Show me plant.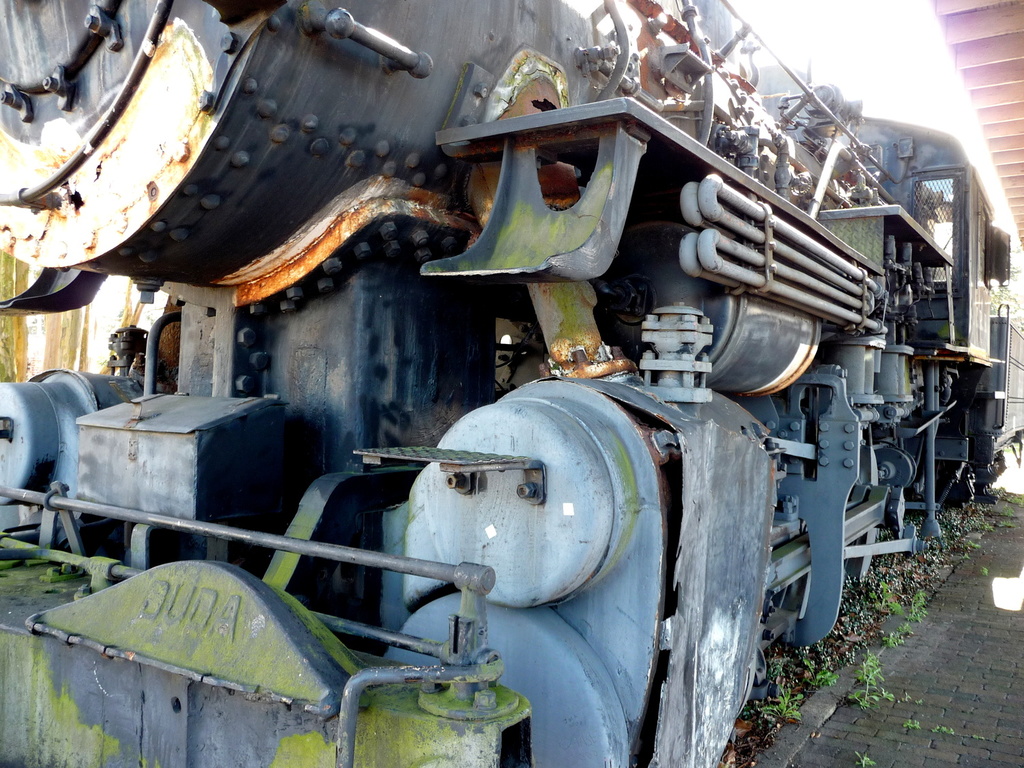
plant is here: l=885, t=624, r=913, b=645.
